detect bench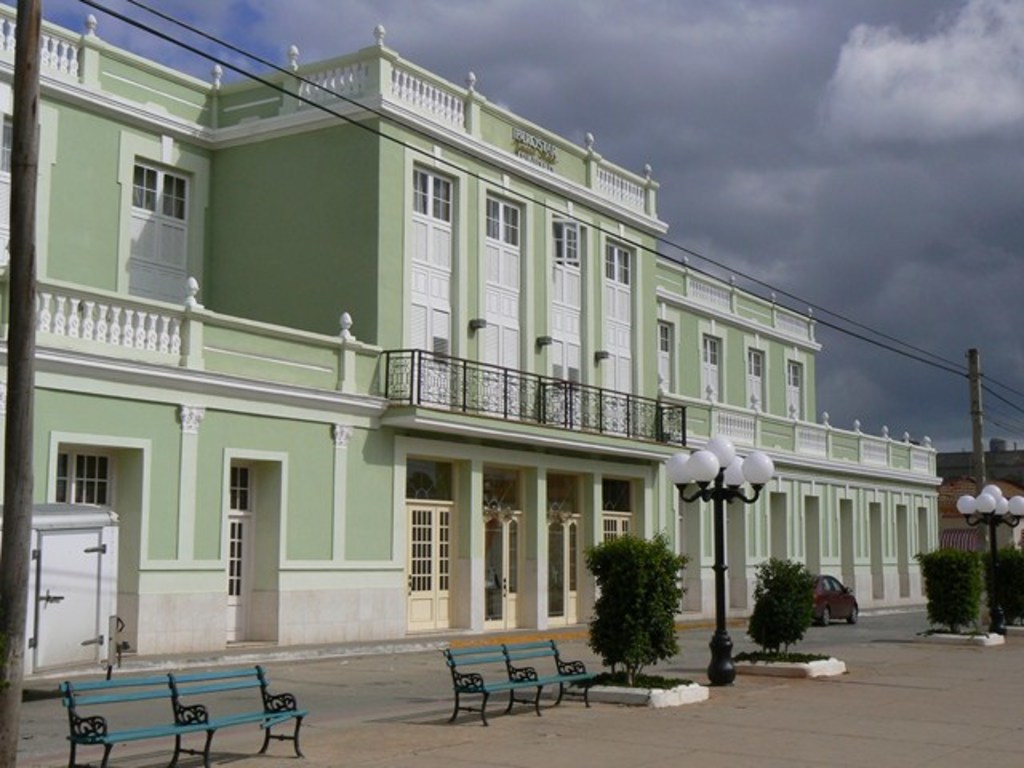
[59, 662, 306, 766]
